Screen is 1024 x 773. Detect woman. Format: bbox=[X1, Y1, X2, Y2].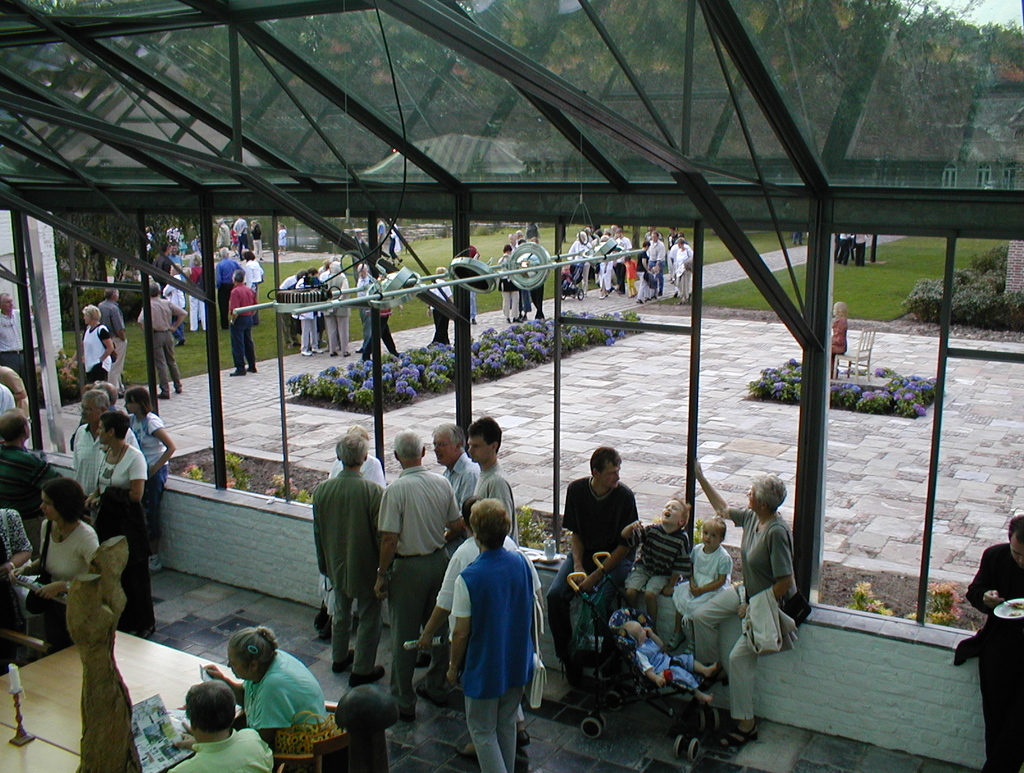
bbox=[0, 507, 35, 674].
